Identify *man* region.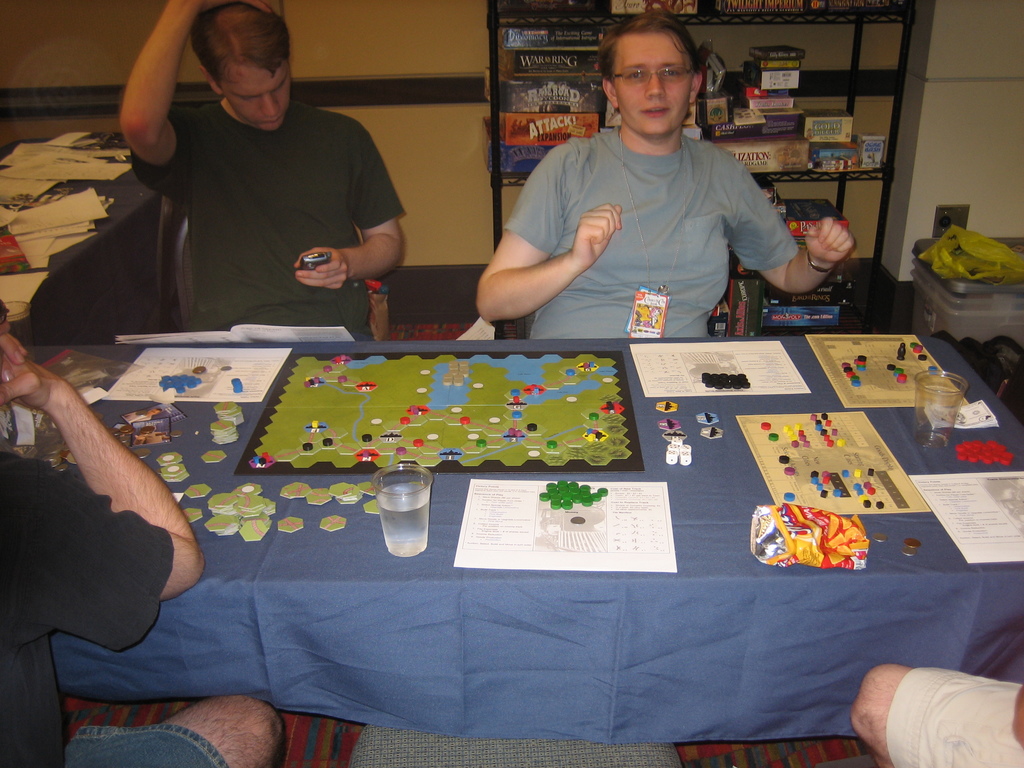
Region: <bbox>70, 14, 427, 340</bbox>.
